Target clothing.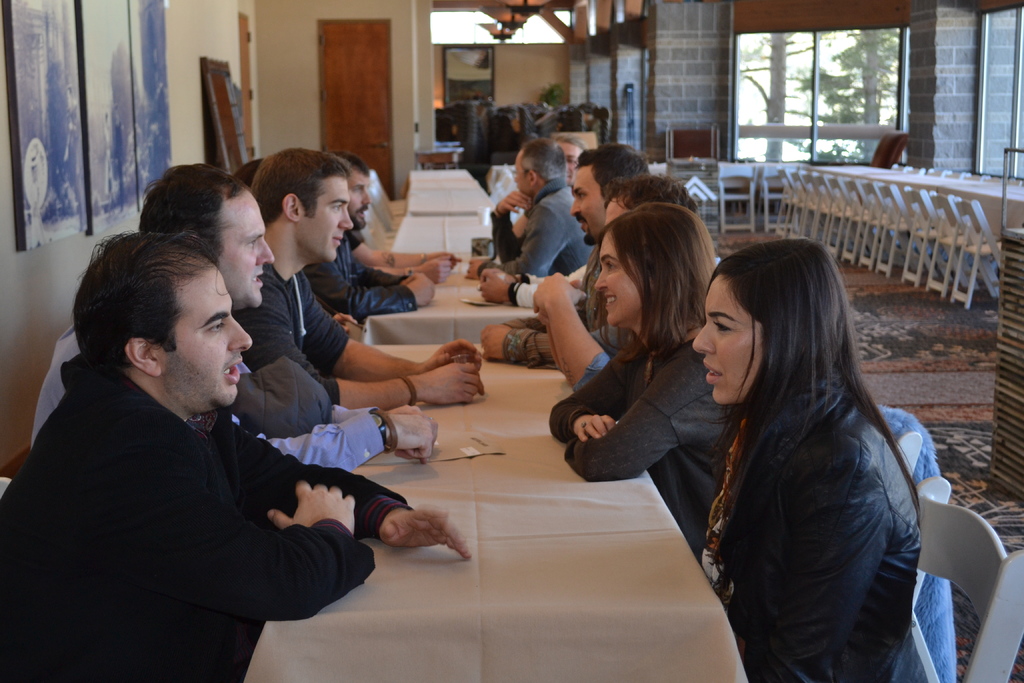
Target region: x1=324 y1=224 x2=417 y2=327.
